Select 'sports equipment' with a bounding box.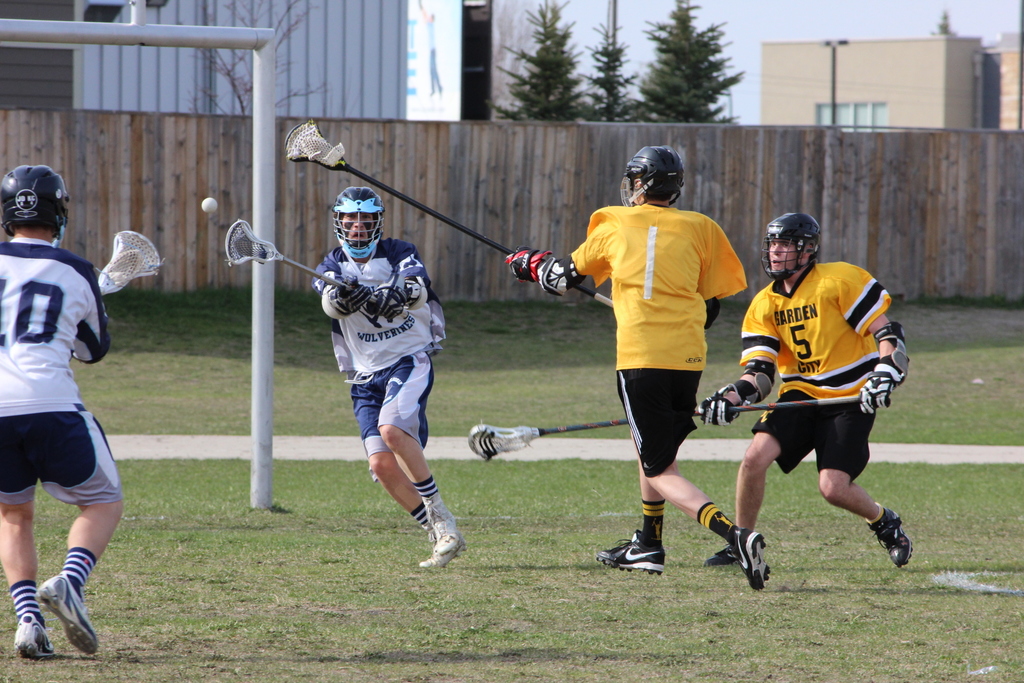
bbox(362, 277, 420, 322).
